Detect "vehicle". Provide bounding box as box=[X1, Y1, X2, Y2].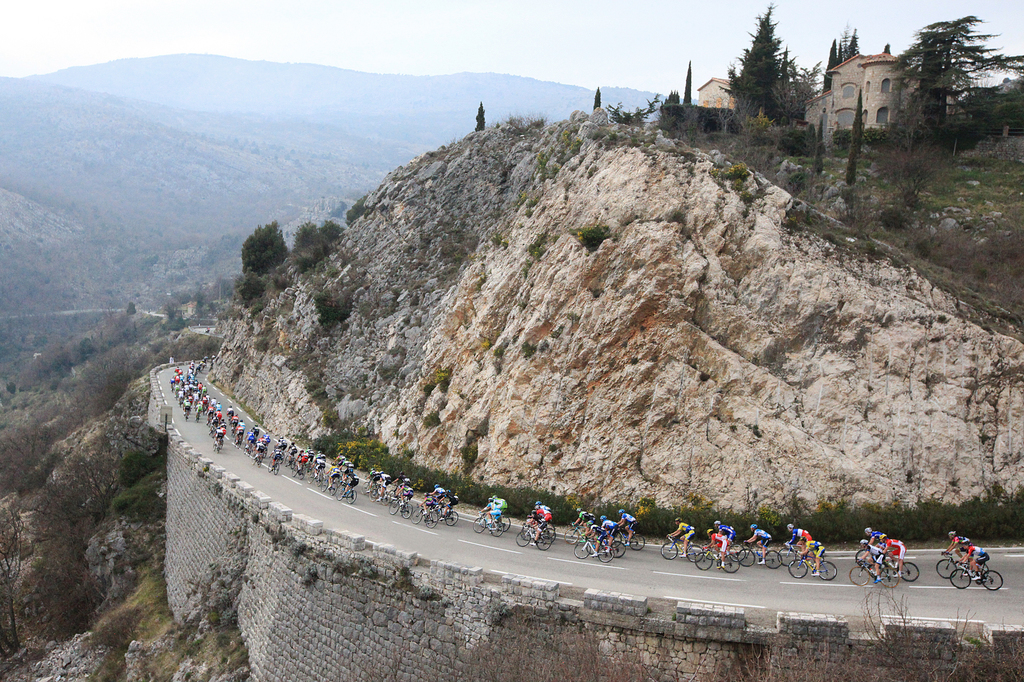
box=[408, 498, 444, 534].
